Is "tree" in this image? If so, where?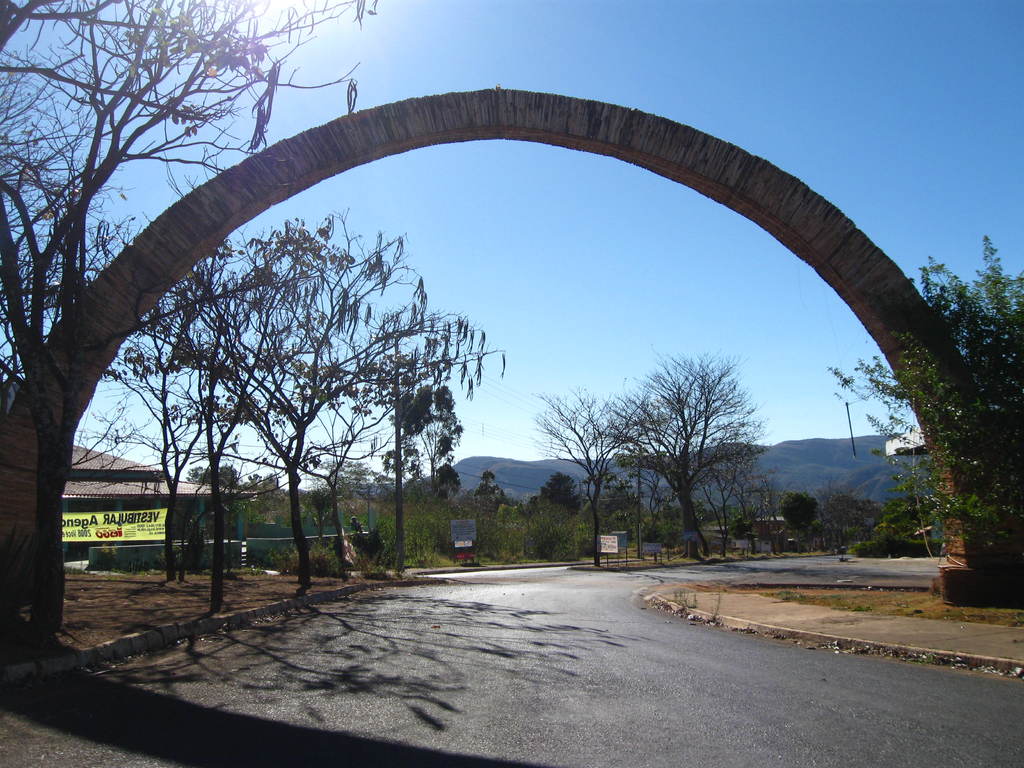
Yes, at left=523, top=384, right=676, bottom=565.
